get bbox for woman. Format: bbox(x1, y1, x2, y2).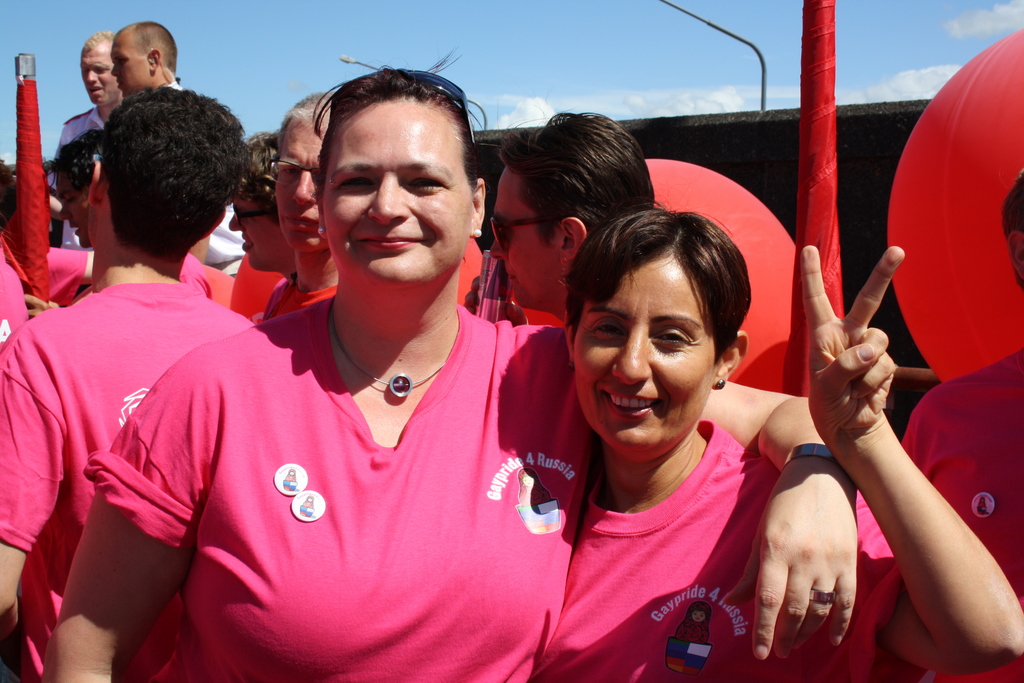
bbox(535, 204, 1023, 682).
